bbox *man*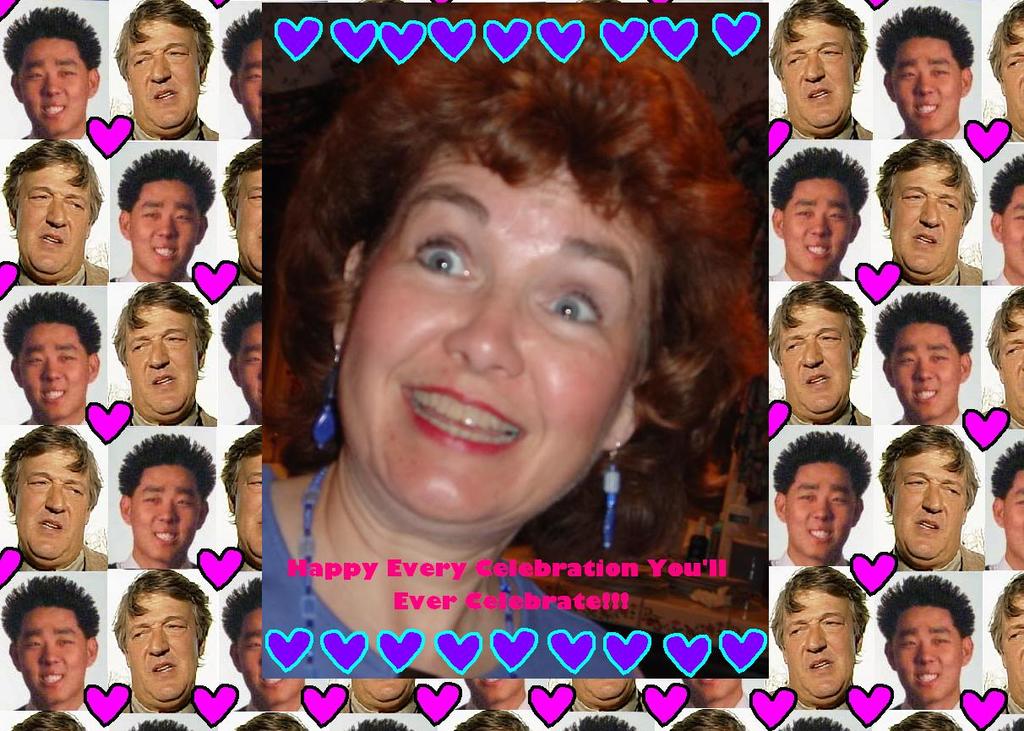
box=[0, 574, 110, 705]
